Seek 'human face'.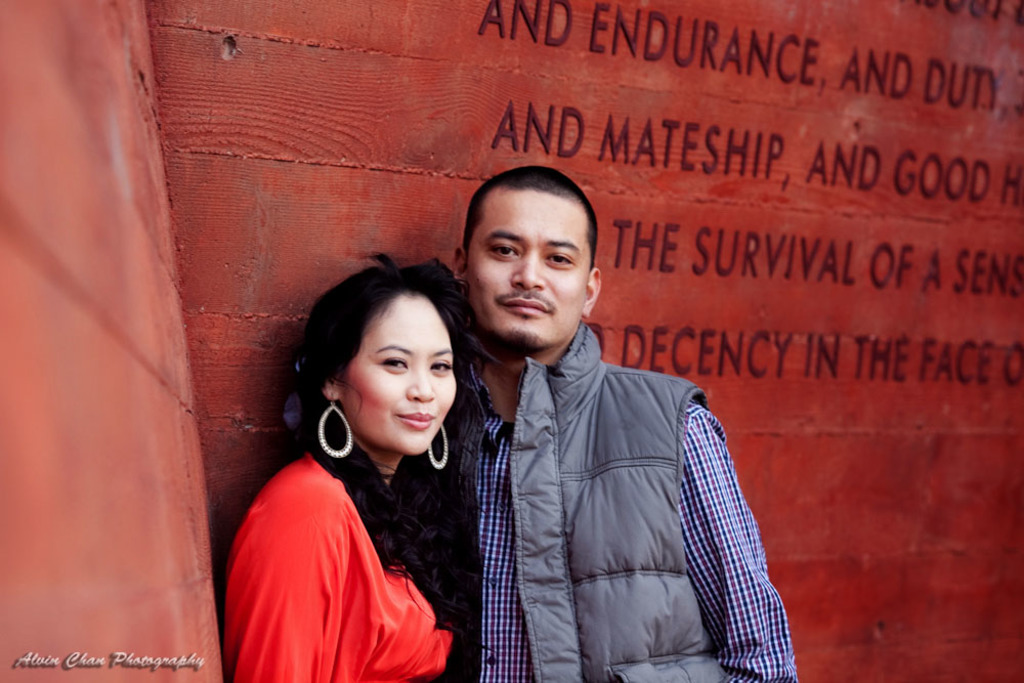
BBox(466, 185, 588, 348).
